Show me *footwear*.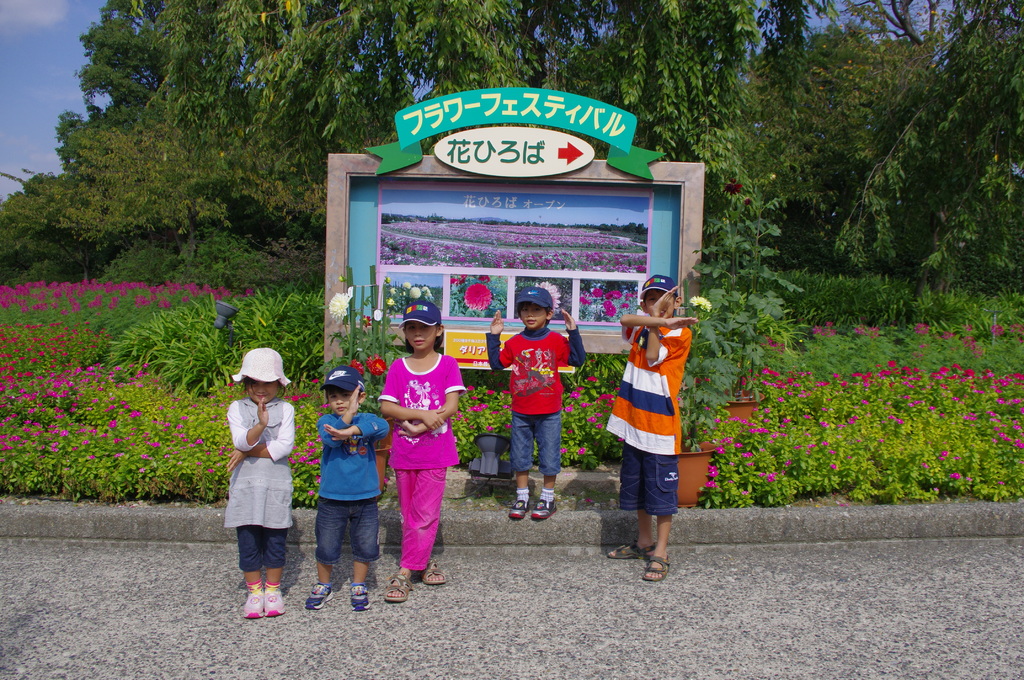
*footwear* is here: {"left": 265, "top": 585, "right": 283, "bottom": 618}.
